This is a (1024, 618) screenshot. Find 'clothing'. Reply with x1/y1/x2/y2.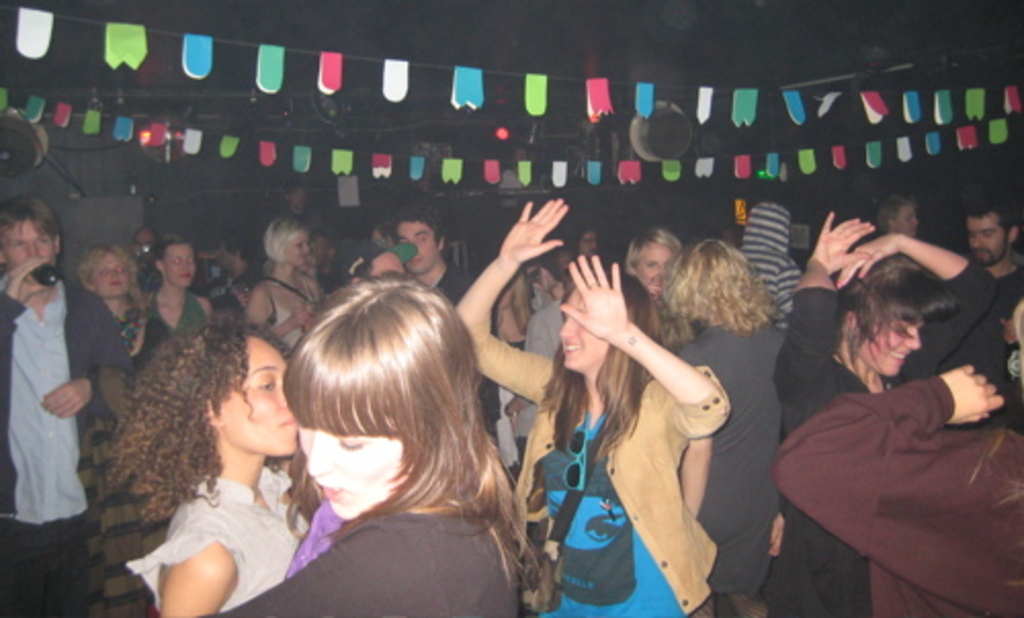
782/374/1022/616.
